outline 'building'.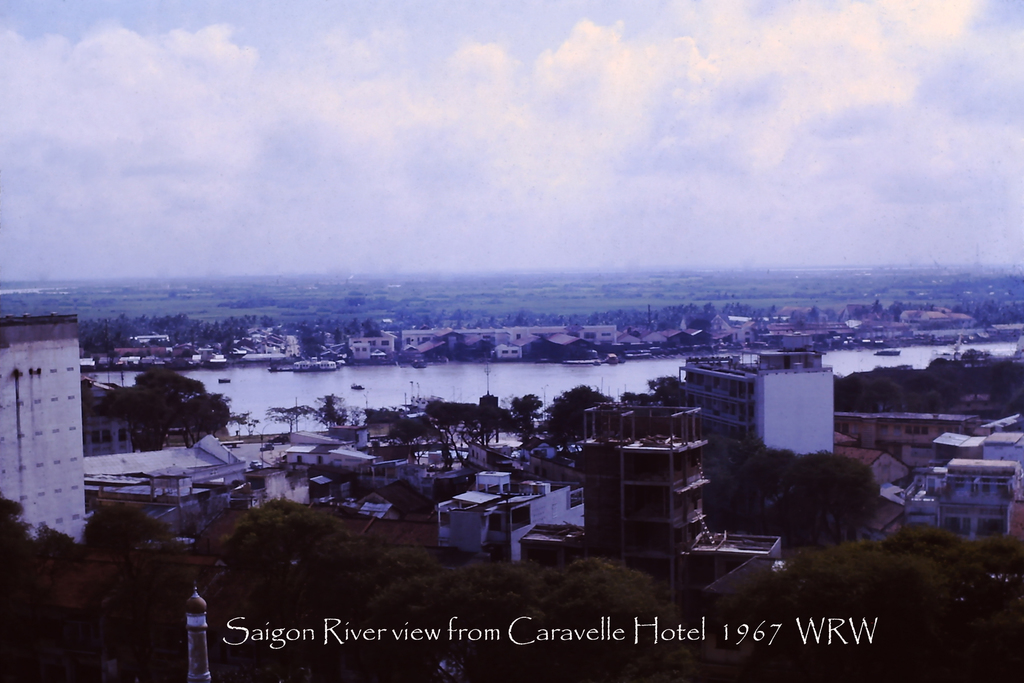
Outline: x1=0, y1=313, x2=86, y2=548.
